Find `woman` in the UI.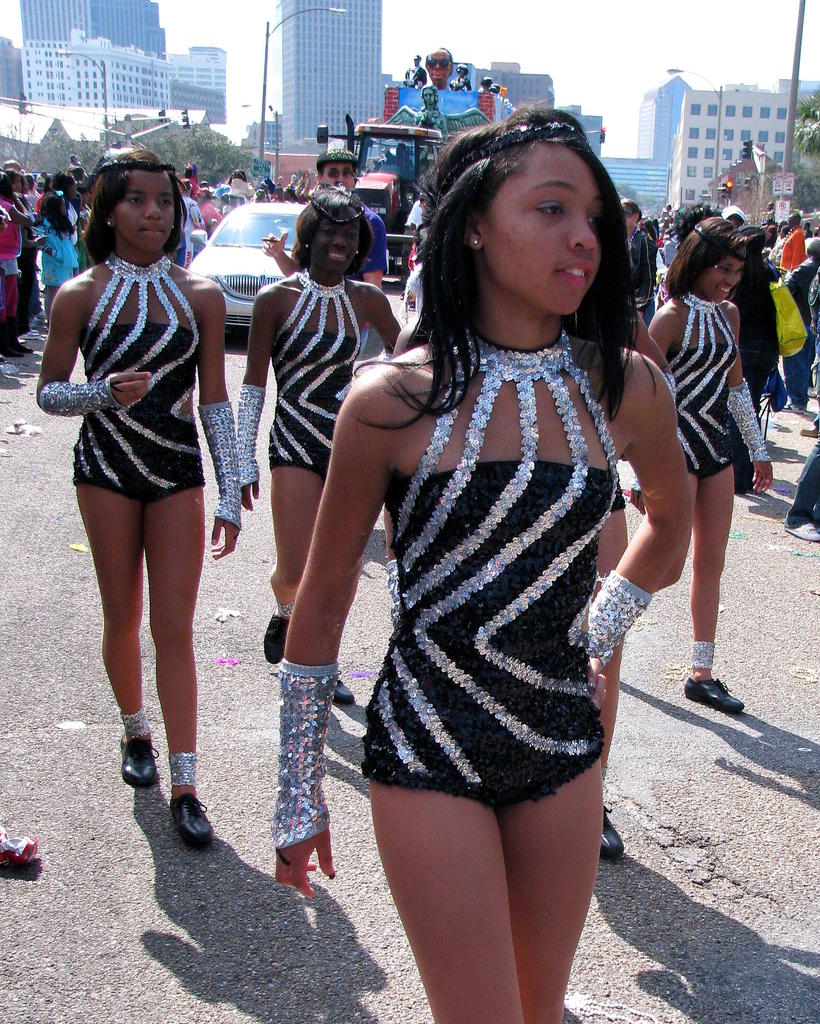
UI element at [645,218,776,714].
